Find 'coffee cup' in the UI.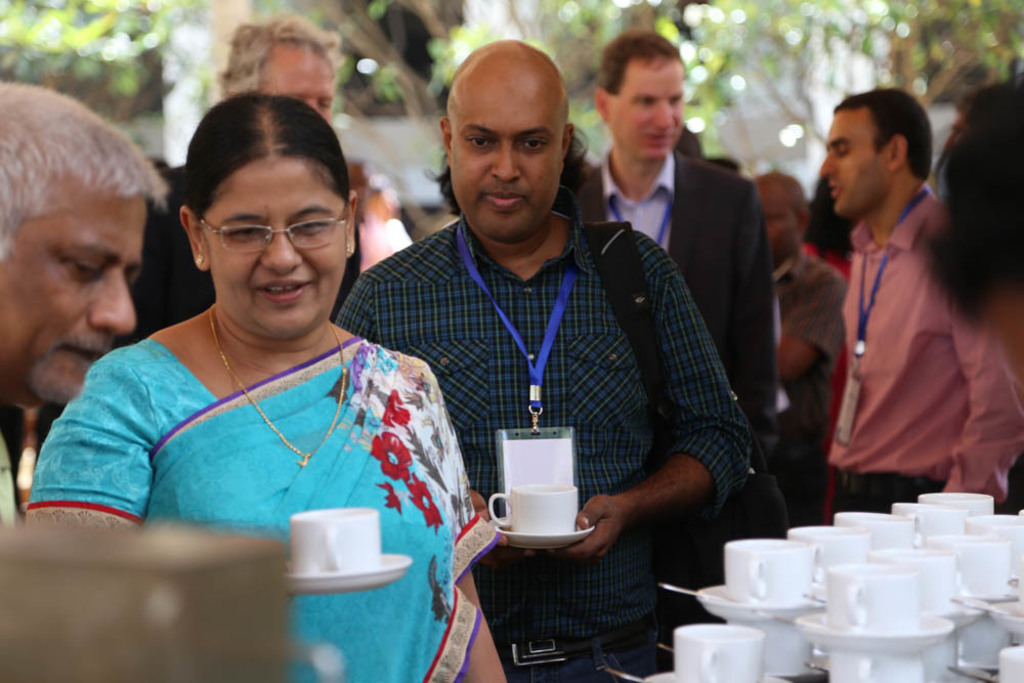
UI element at l=988, t=517, r=1023, b=571.
